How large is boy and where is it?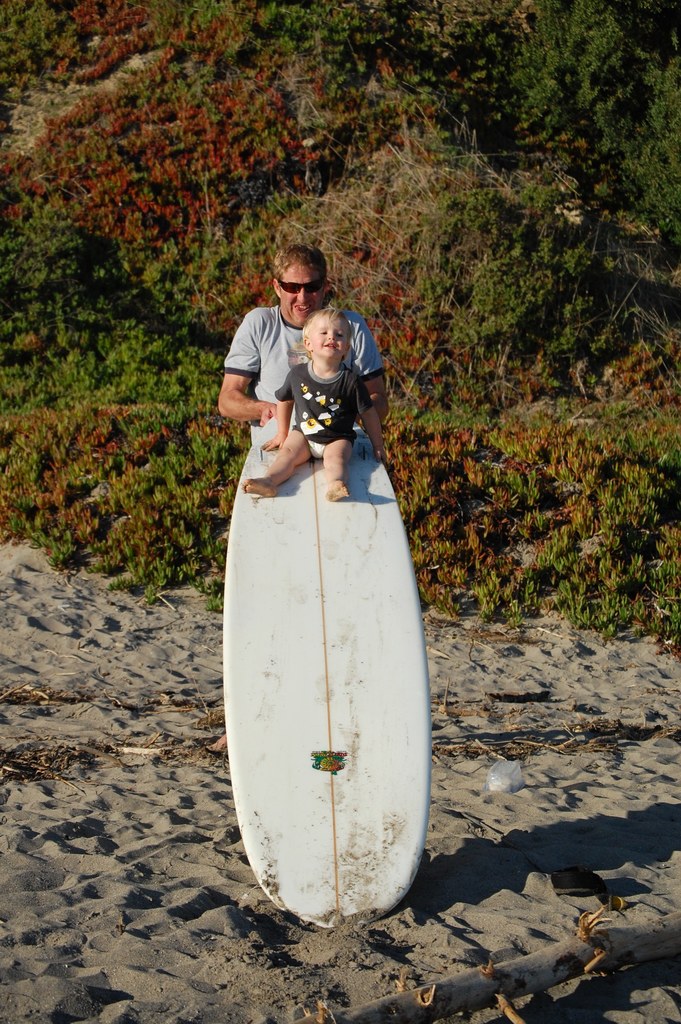
Bounding box: (243, 312, 390, 498).
